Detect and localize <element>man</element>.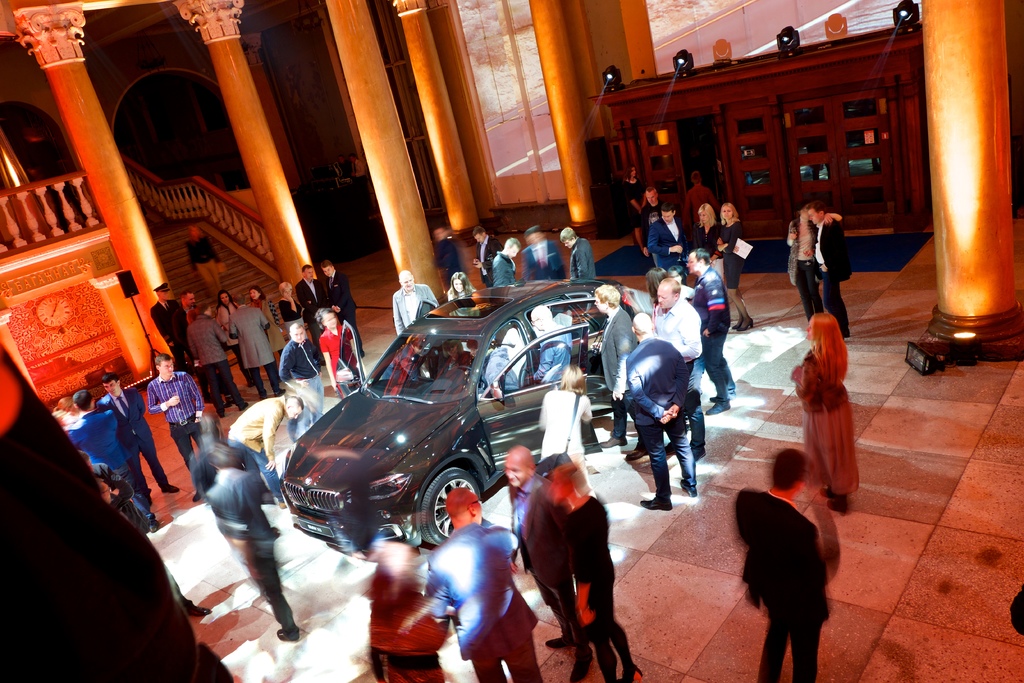
Localized at l=321, t=259, r=365, b=359.
